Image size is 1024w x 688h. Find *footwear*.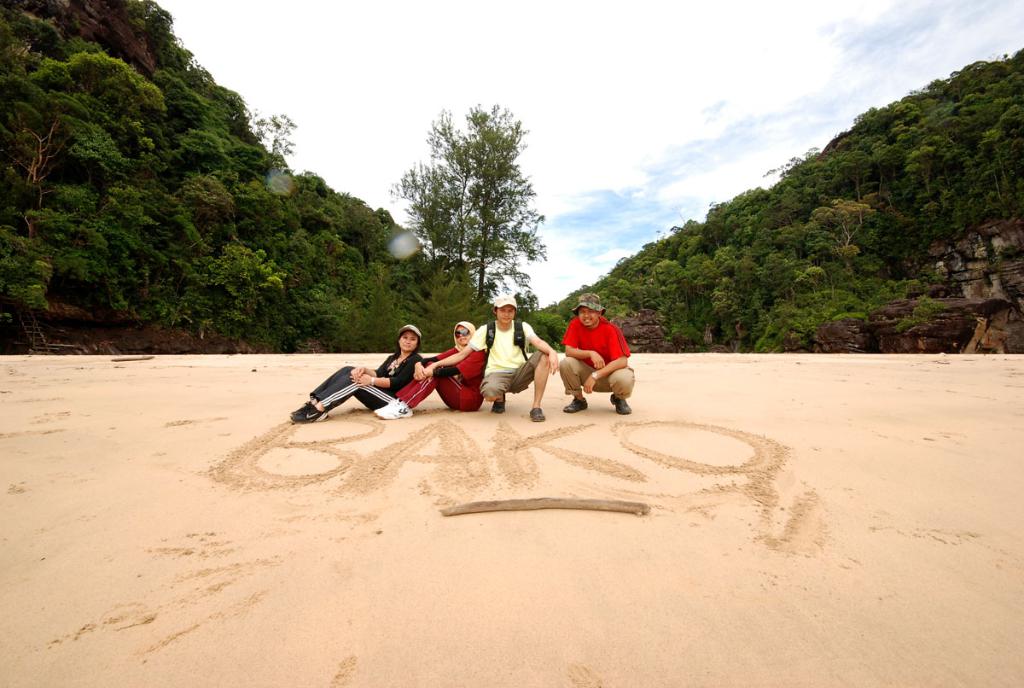
<box>561,396,588,414</box>.
